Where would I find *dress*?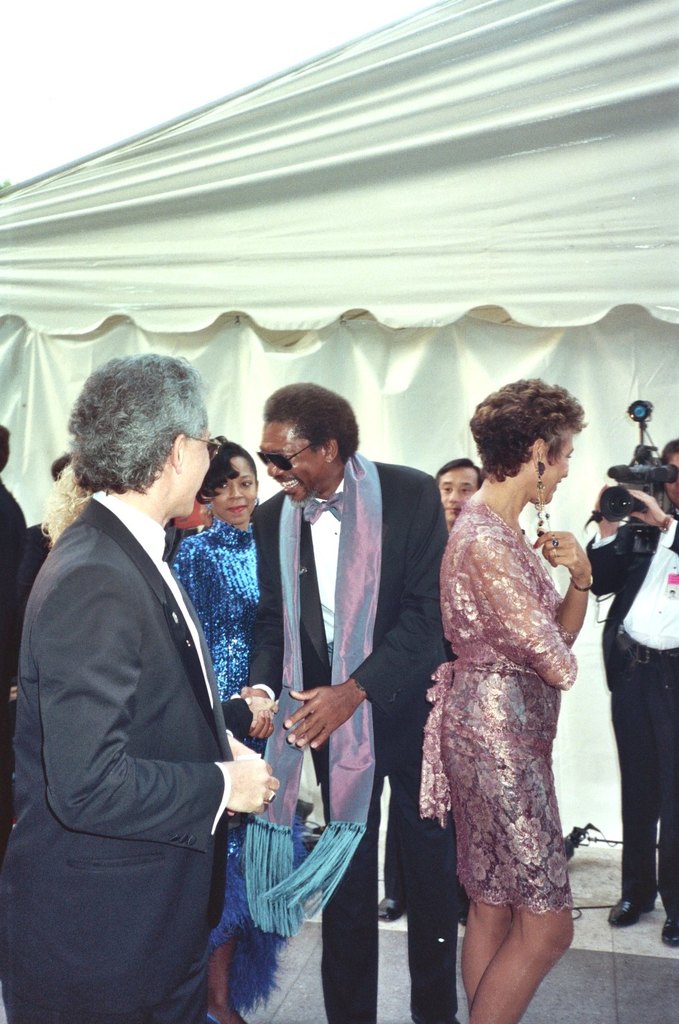
At rect(421, 496, 581, 928).
